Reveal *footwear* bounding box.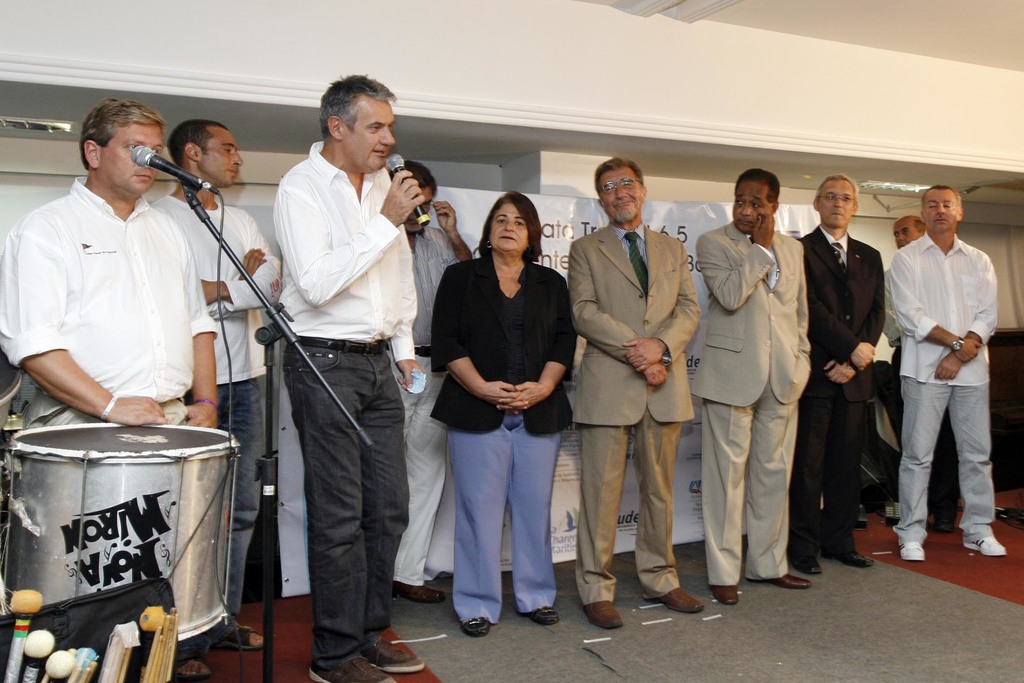
Revealed: region(643, 587, 706, 614).
